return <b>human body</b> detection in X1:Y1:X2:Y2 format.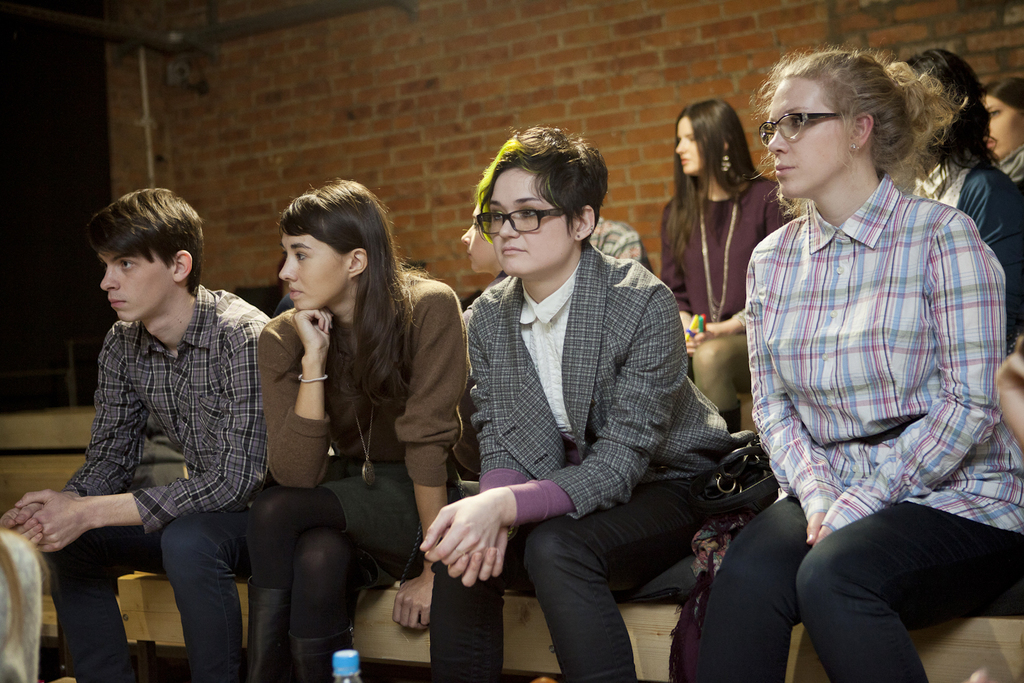
421:115:726:682.
